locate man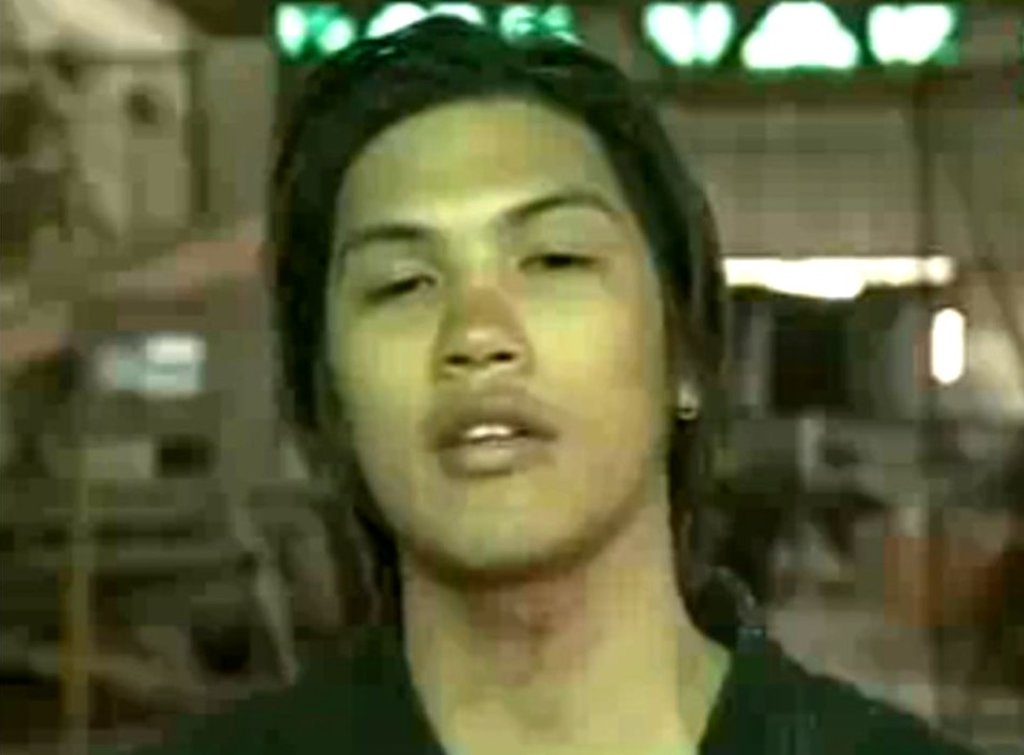
169/6/852/752
